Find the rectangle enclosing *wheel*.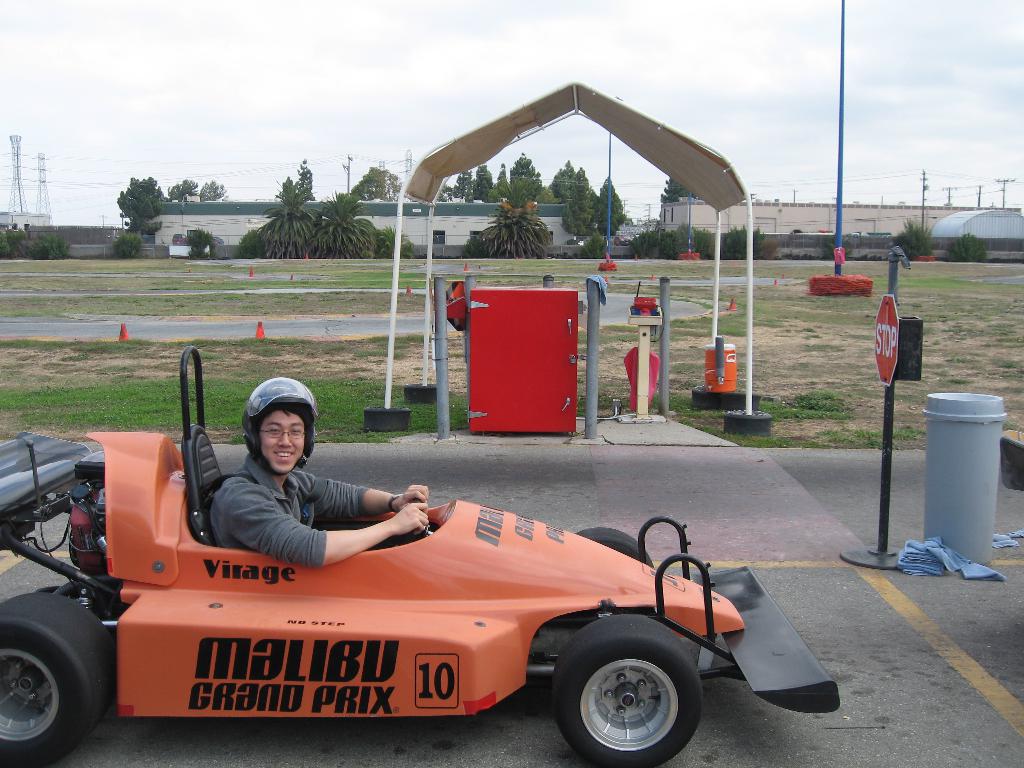
x1=573, y1=529, x2=653, y2=569.
